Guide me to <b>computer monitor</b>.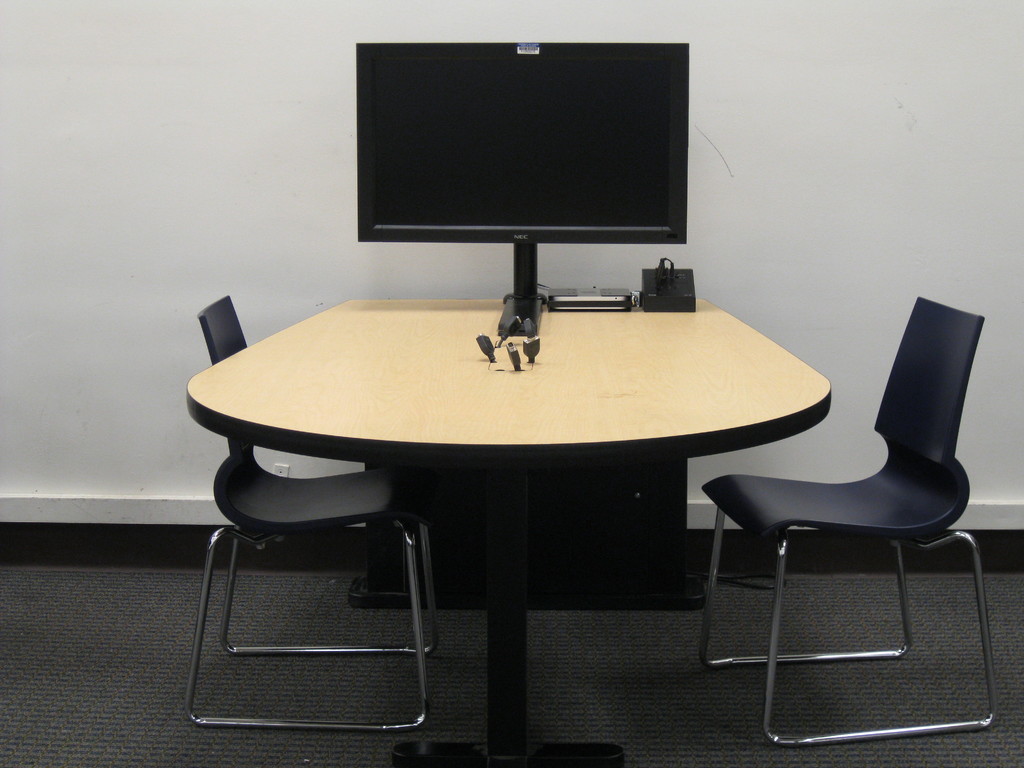
Guidance: pyautogui.locateOnScreen(344, 35, 691, 274).
